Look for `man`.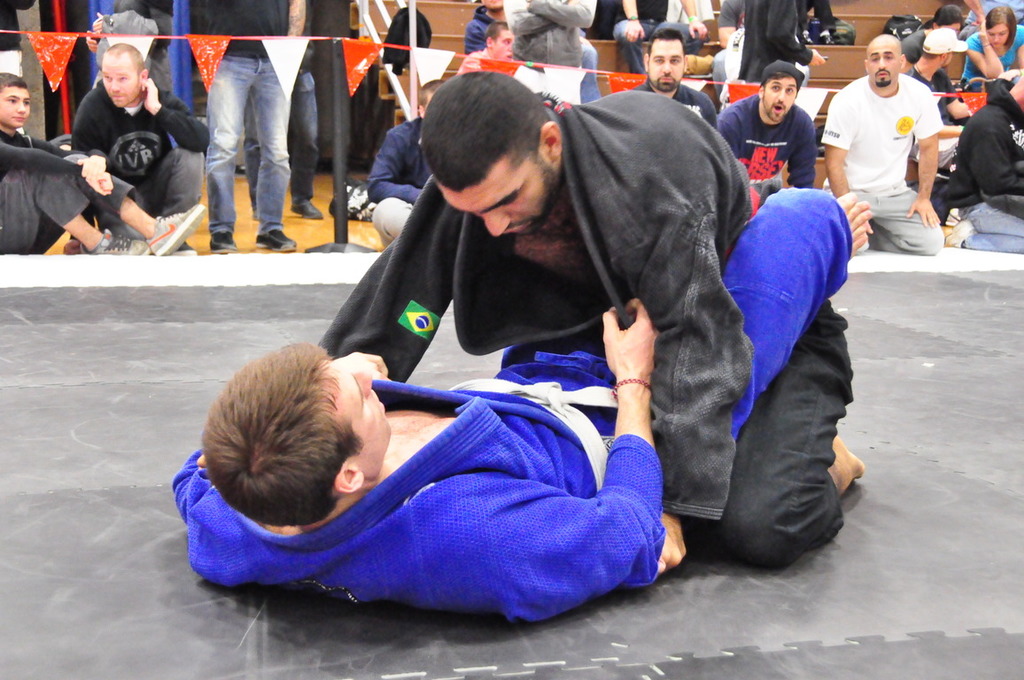
Found: [721, 67, 821, 206].
